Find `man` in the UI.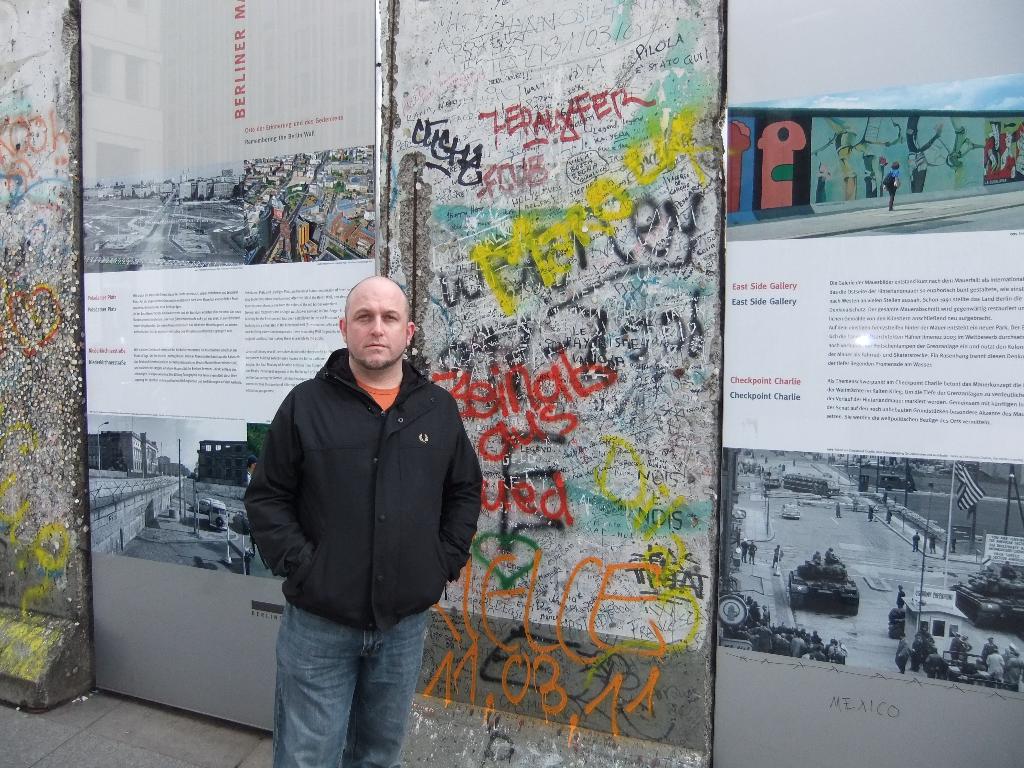
UI element at box(910, 531, 920, 551).
